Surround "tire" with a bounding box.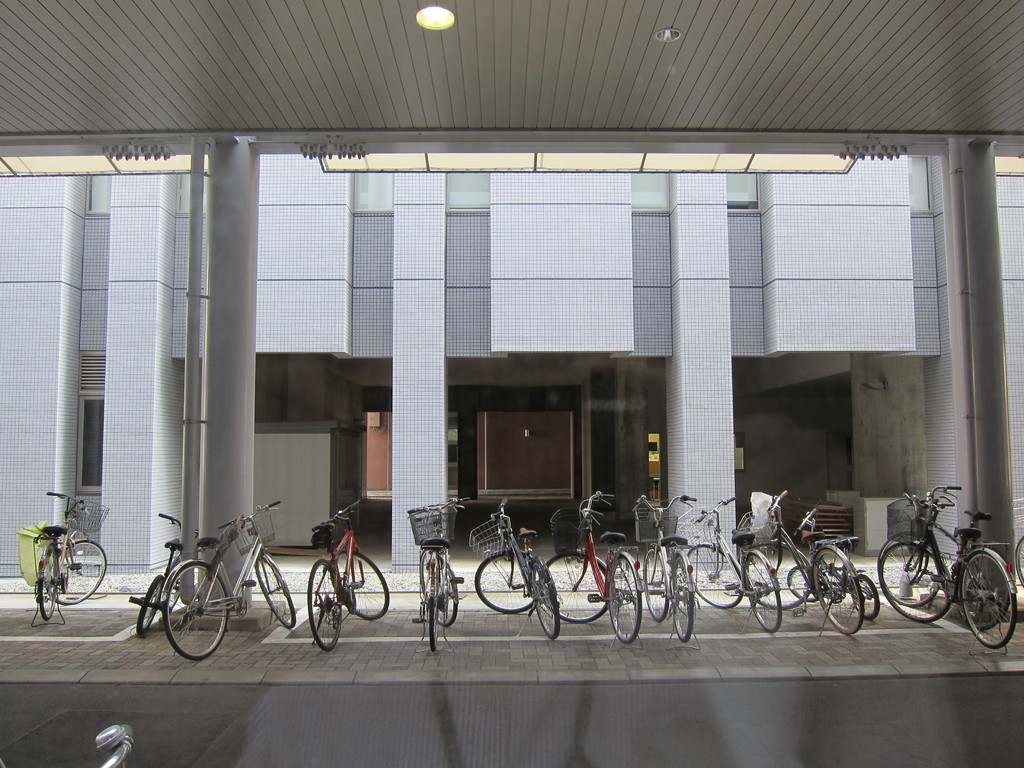
left=163, top=561, right=228, bottom=661.
